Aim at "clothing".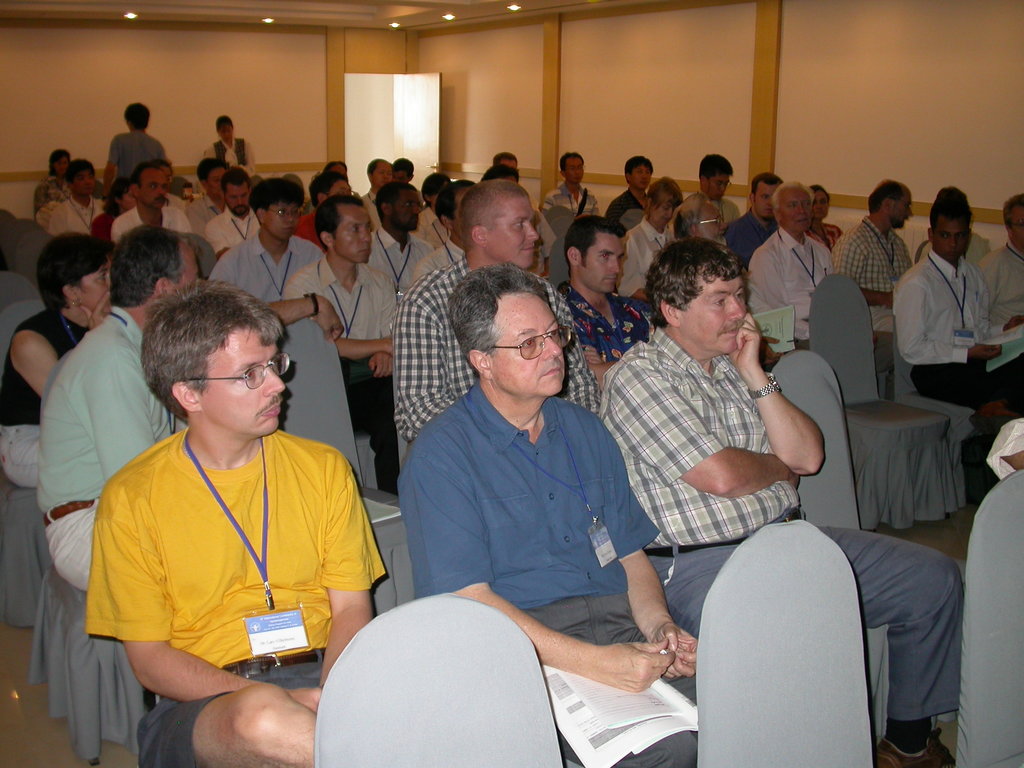
Aimed at 0, 288, 96, 486.
